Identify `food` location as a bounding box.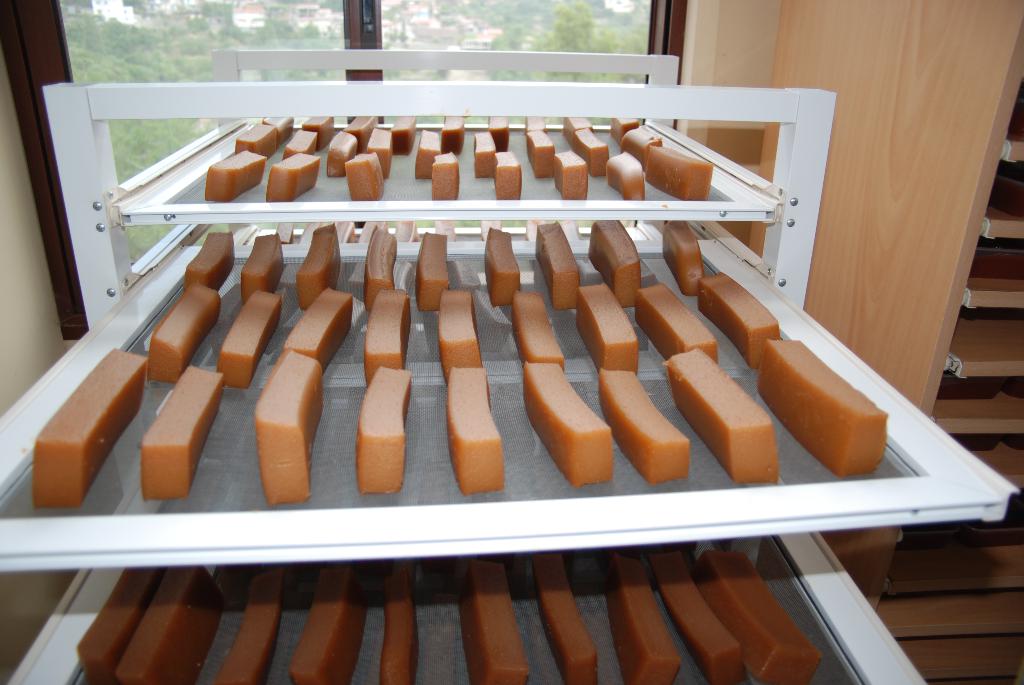
[30,348,148,510].
